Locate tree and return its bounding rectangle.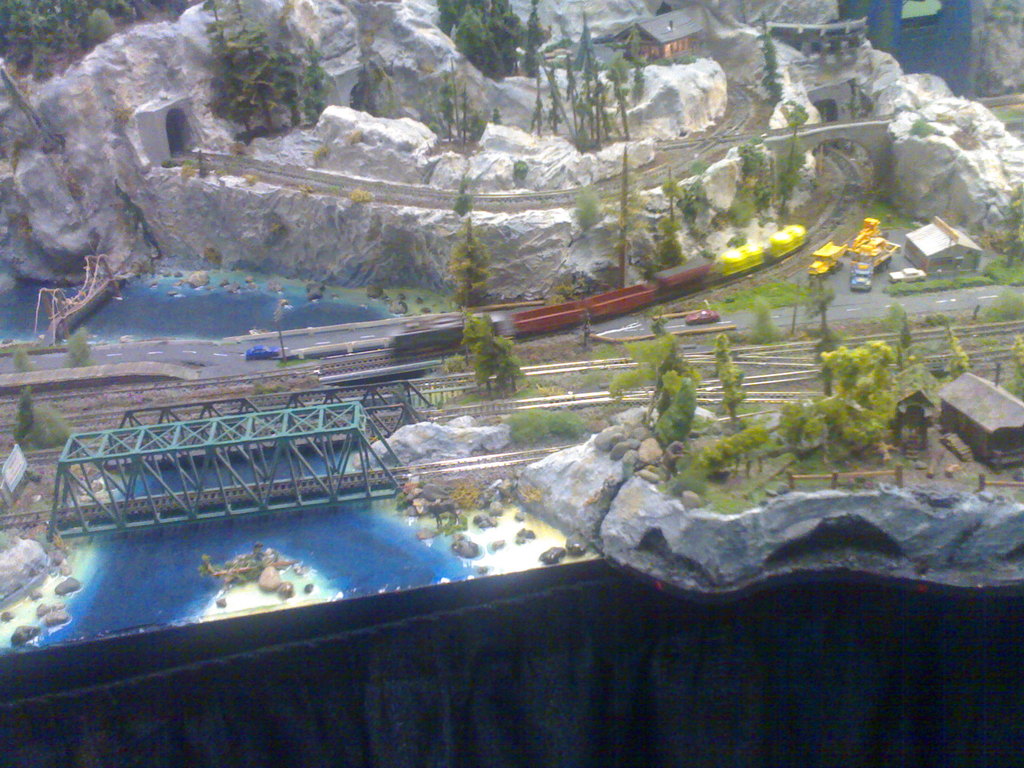
749/10/788/103.
